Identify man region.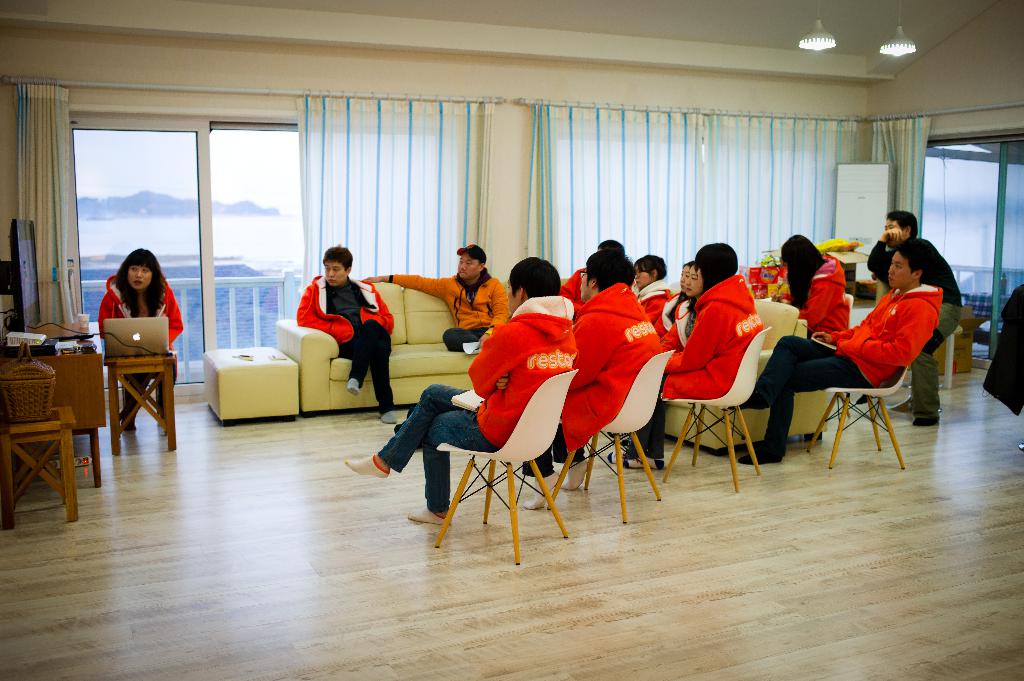
Region: [867, 200, 963, 435].
